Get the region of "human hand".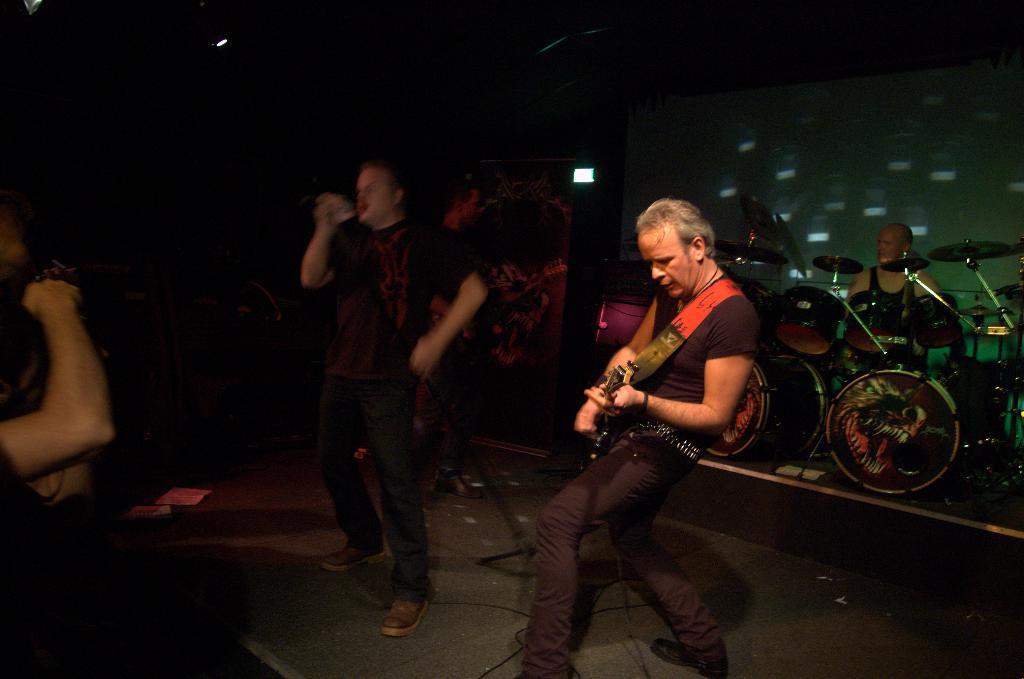
(20,276,85,318).
